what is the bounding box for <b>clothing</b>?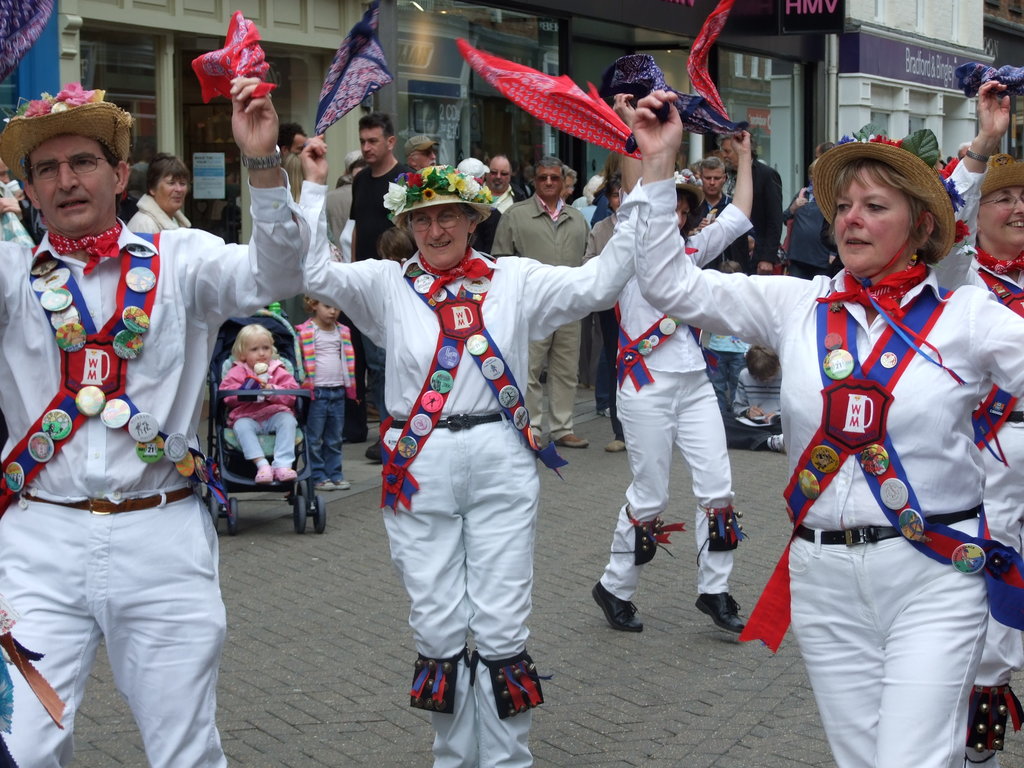
box=[684, 186, 752, 267].
